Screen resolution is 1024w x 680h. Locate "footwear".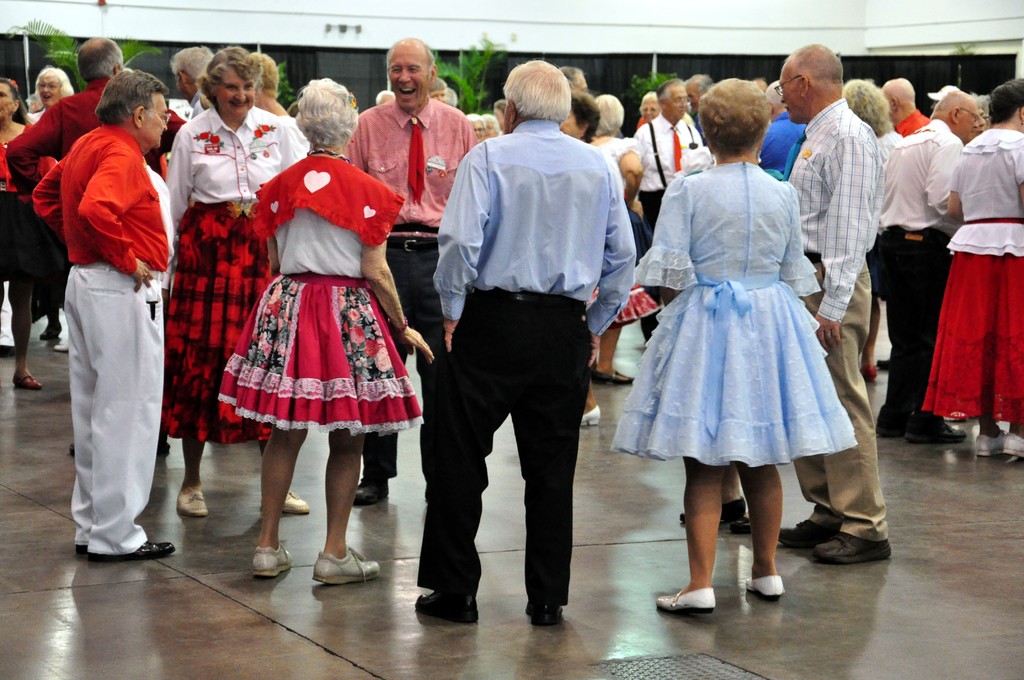
{"x1": 353, "y1": 478, "x2": 390, "y2": 503}.
